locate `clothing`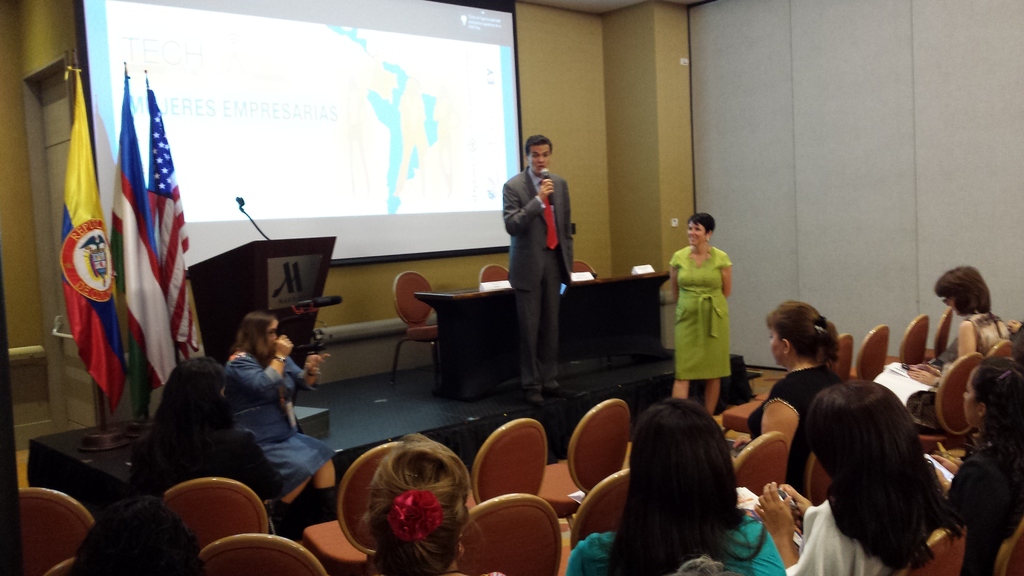
{"x1": 140, "y1": 412, "x2": 270, "y2": 497}
